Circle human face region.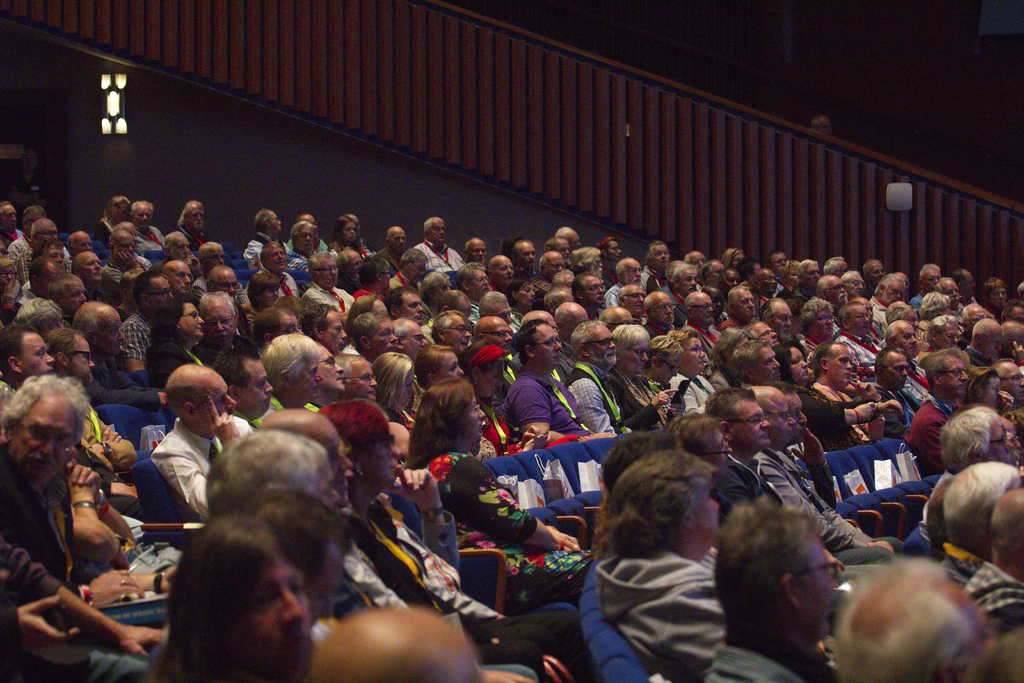
Region: bbox=[245, 365, 274, 420].
